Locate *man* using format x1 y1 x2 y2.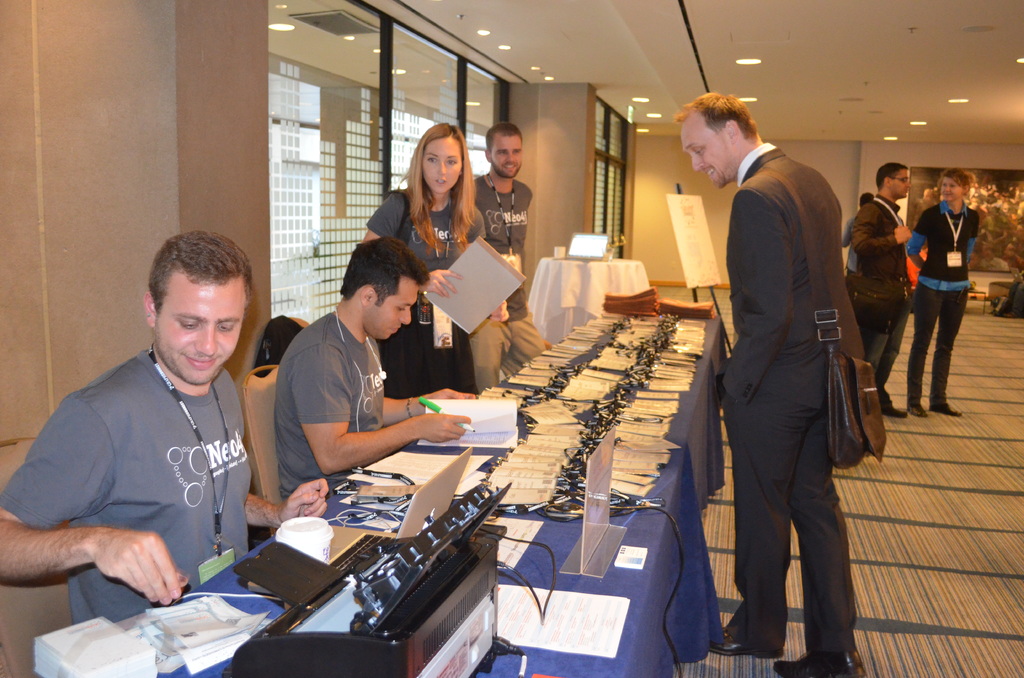
860 156 907 419.
